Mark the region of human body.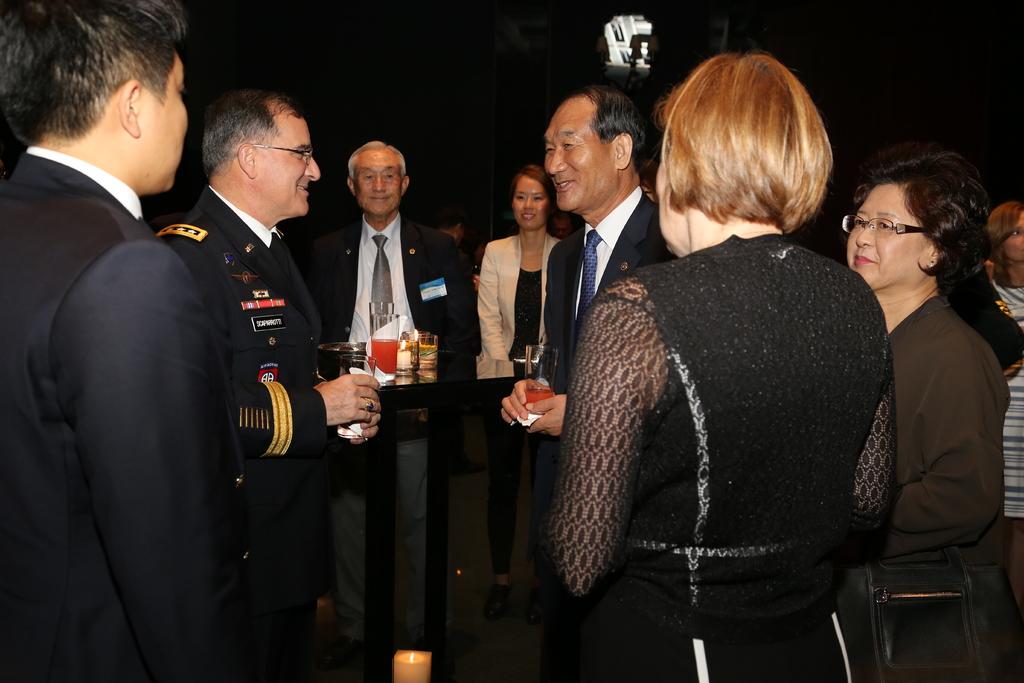
Region: [0, 5, 244, 682].
